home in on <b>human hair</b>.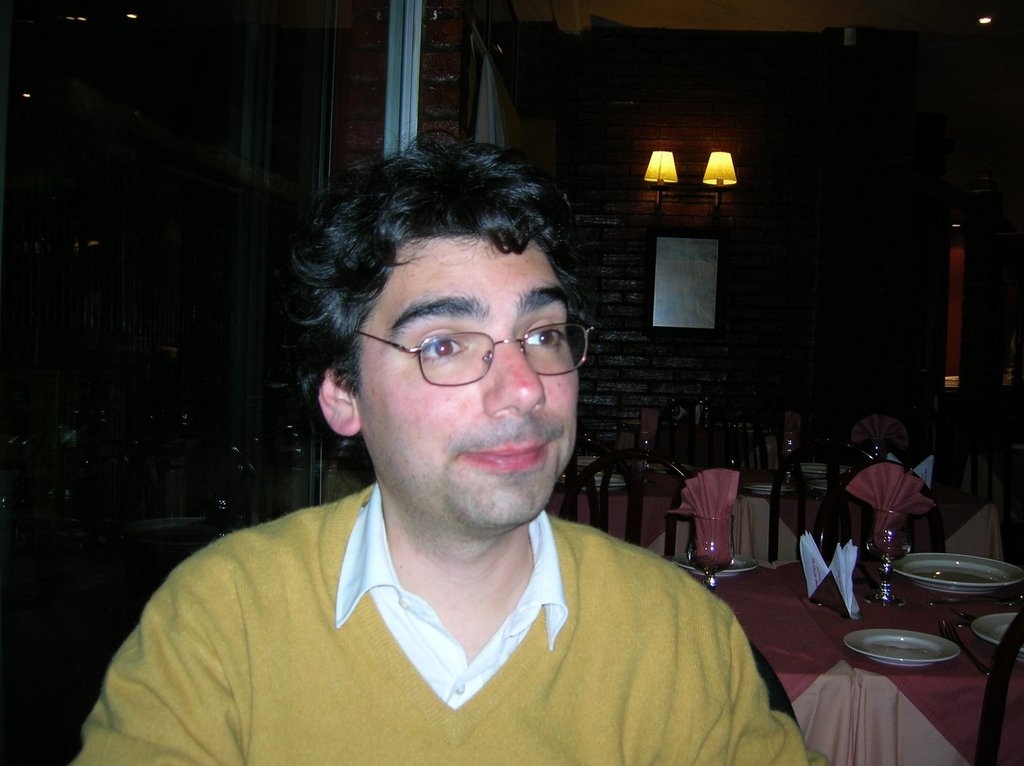
Homed in at <bbox>291, 120, 593, 450</bbox>.
